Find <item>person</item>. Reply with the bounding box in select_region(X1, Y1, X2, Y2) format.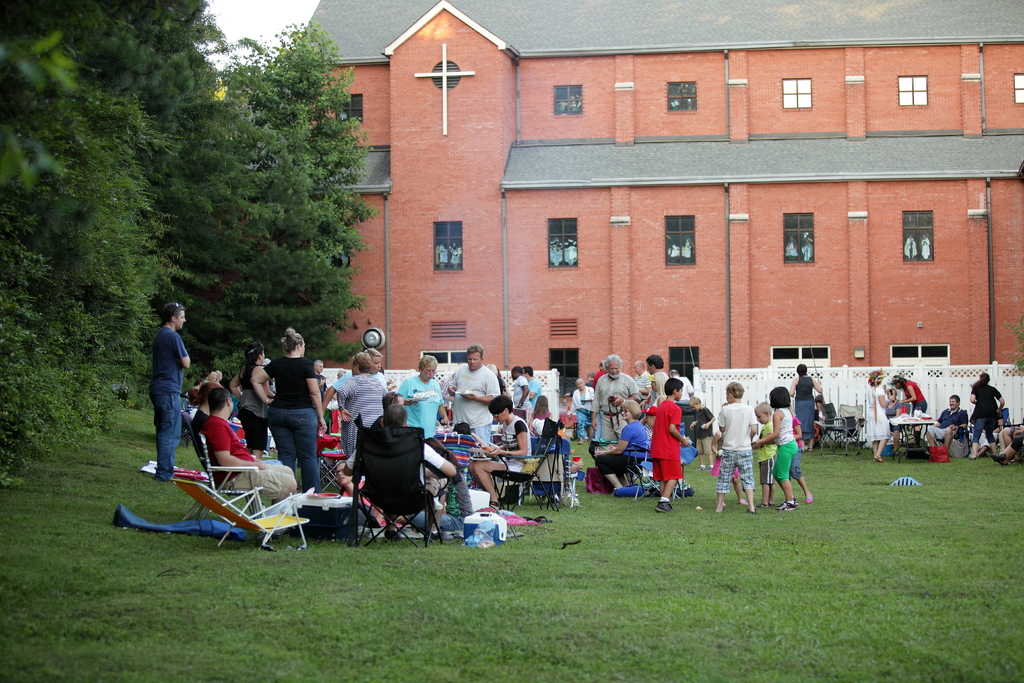
select_region(145, 301, 194, 481).
